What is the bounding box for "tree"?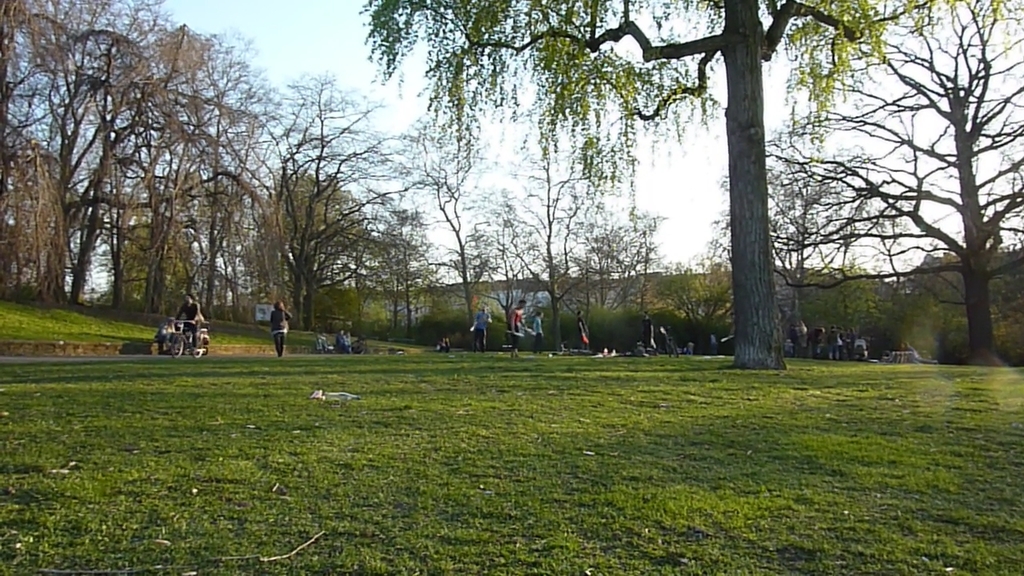
[214,59,432,328].
